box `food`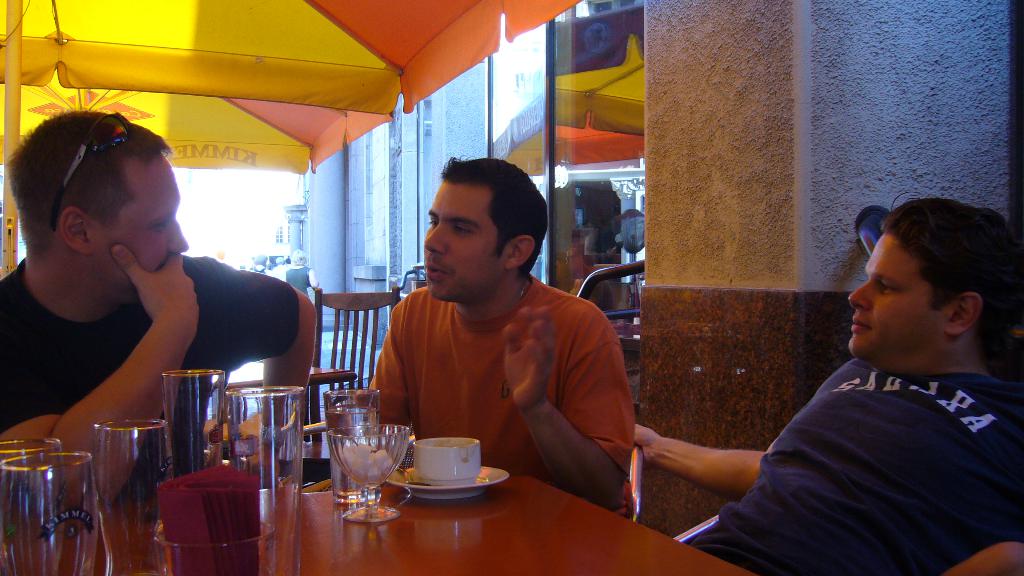
crop(341, 446, 394, 479)
